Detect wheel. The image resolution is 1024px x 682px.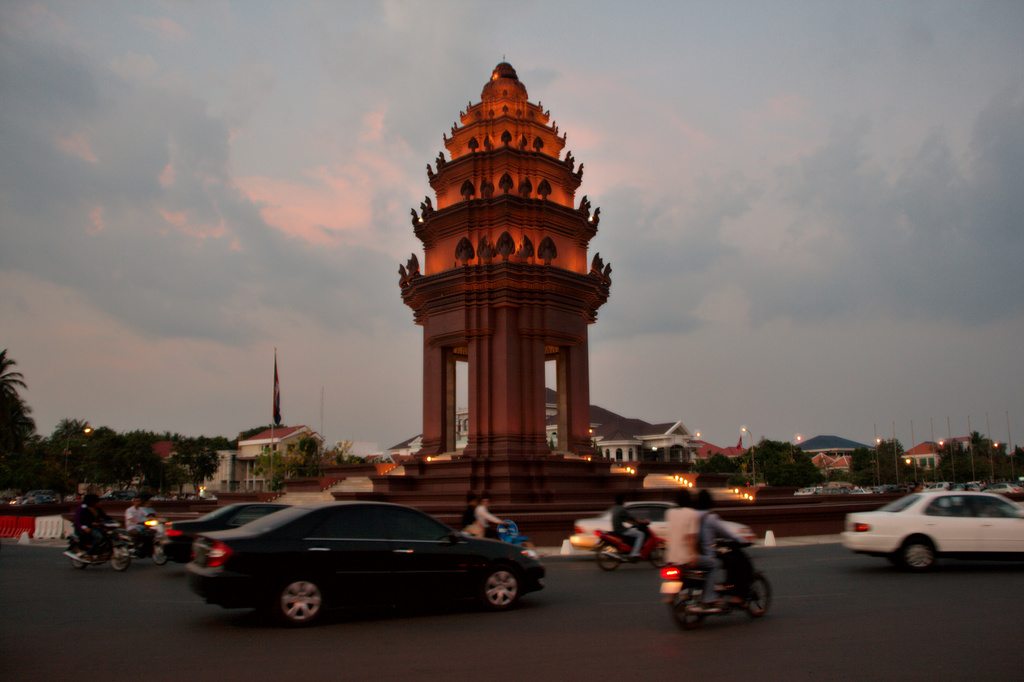
detection(104, 544, 132, 580).
